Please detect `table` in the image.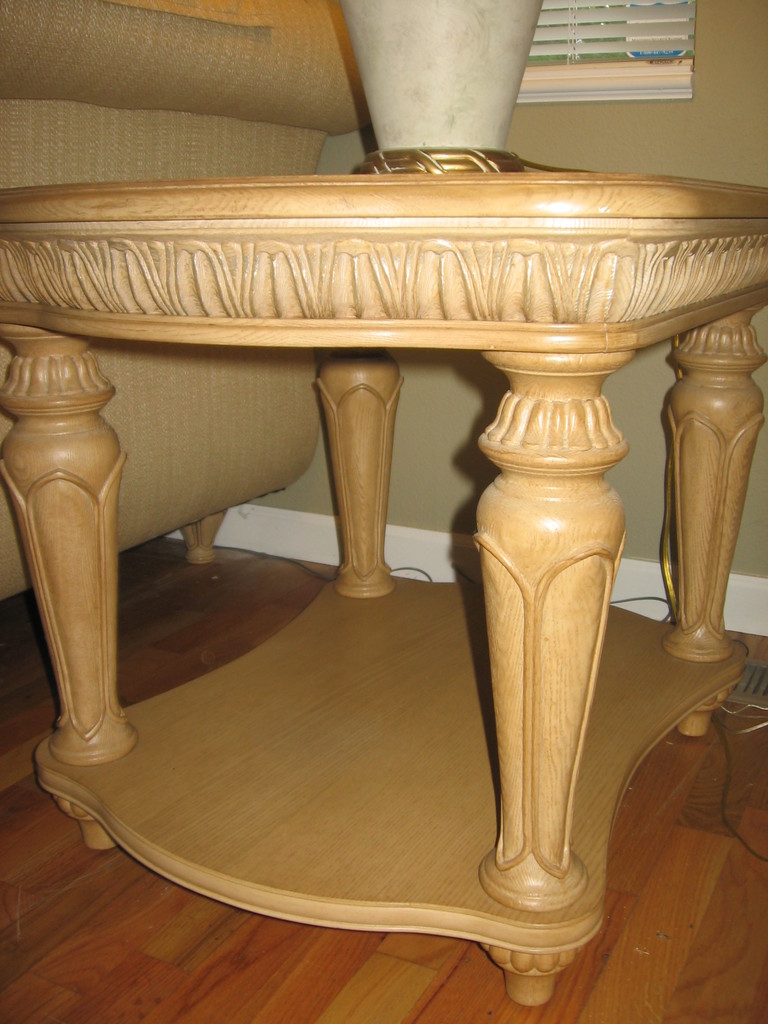
<bbox>0, 145, 767, 664</bbox>.
